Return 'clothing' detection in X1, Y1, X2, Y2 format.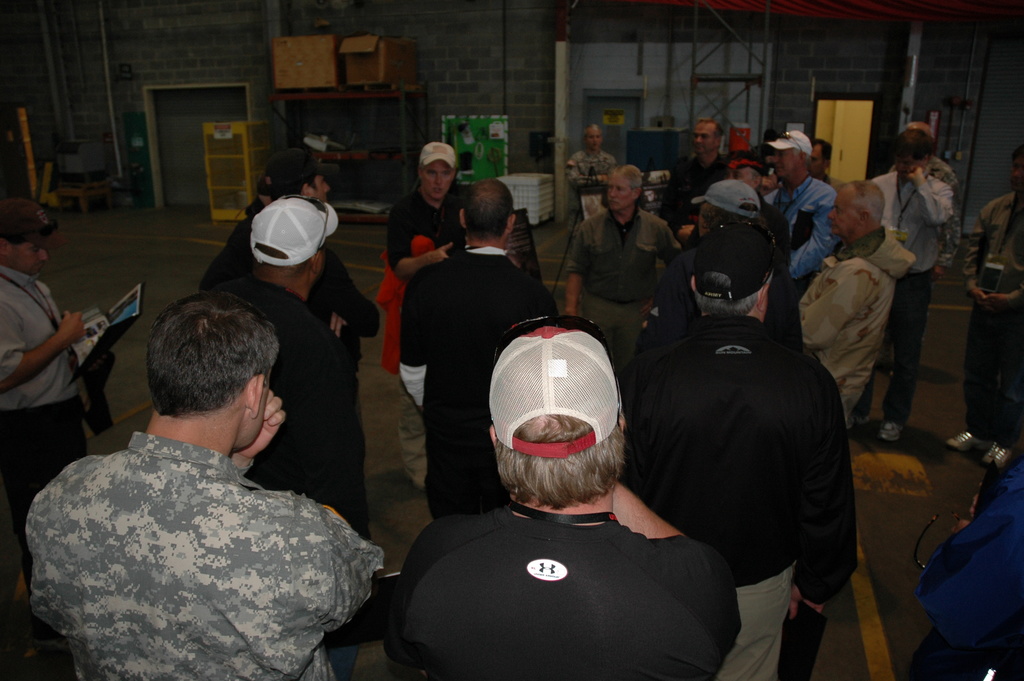
261, 284, 368, 532.
